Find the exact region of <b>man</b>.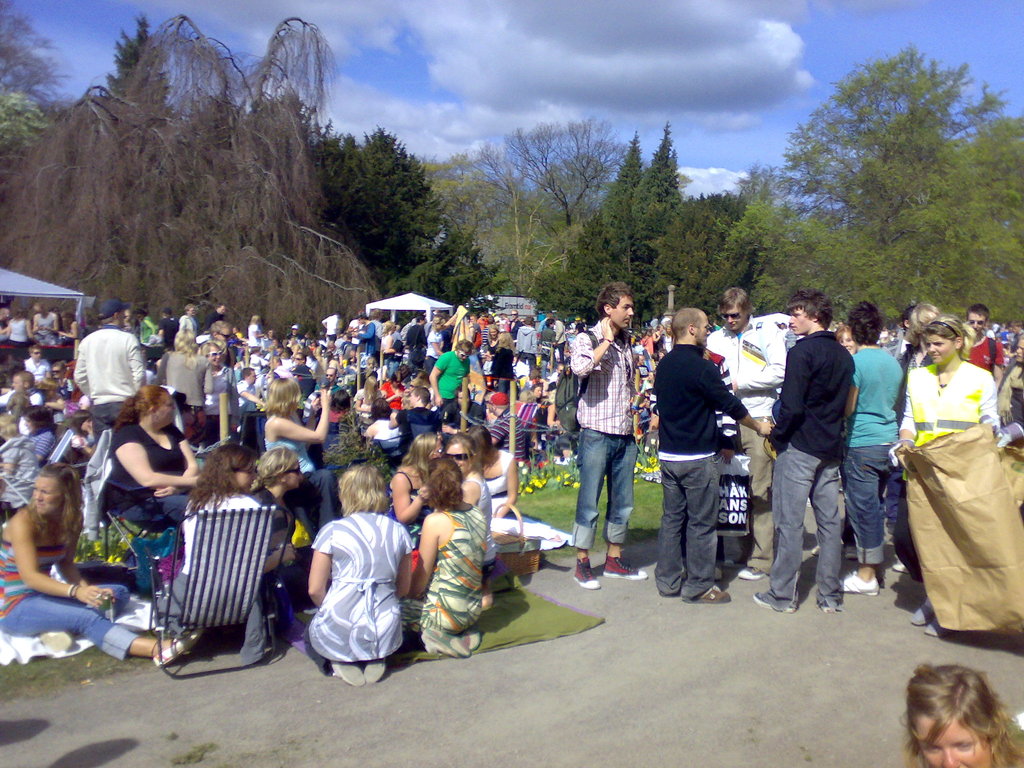
Exact region: <box>701,290,780,569</box>.
